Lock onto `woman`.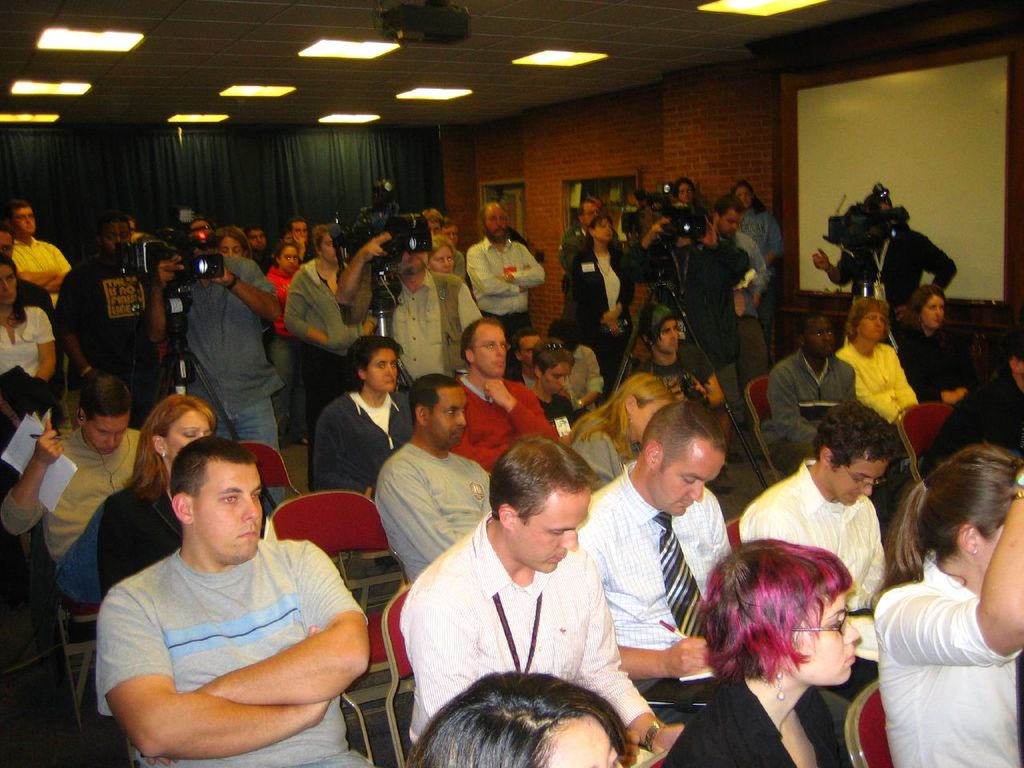
Locked: box(731, 182, 785, 360).
